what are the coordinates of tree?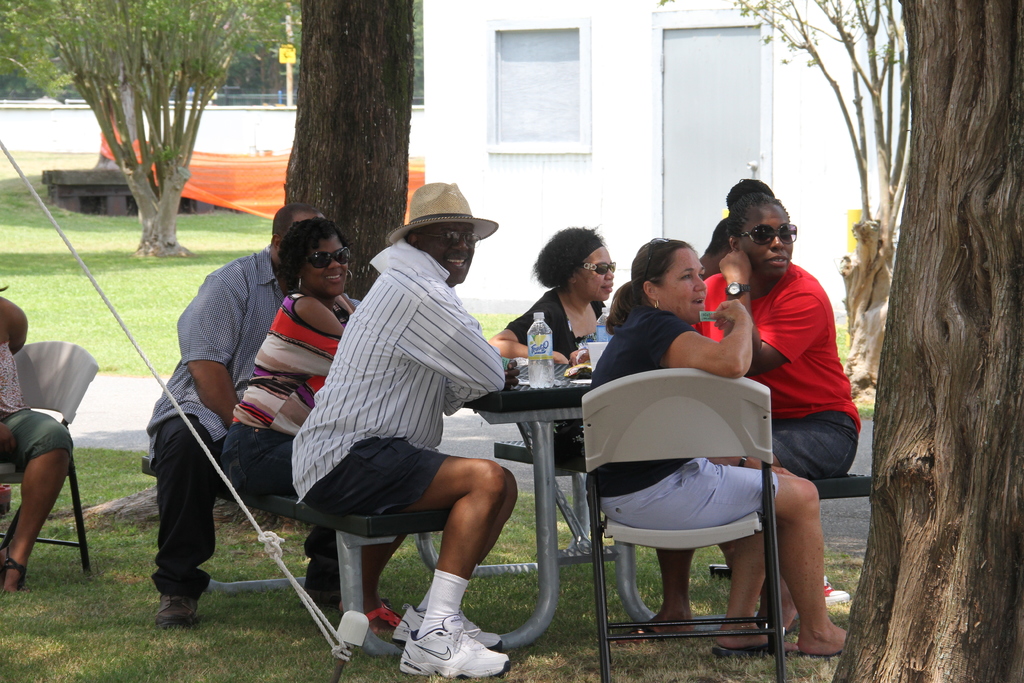
bbox(280, 0, 412, 306).
